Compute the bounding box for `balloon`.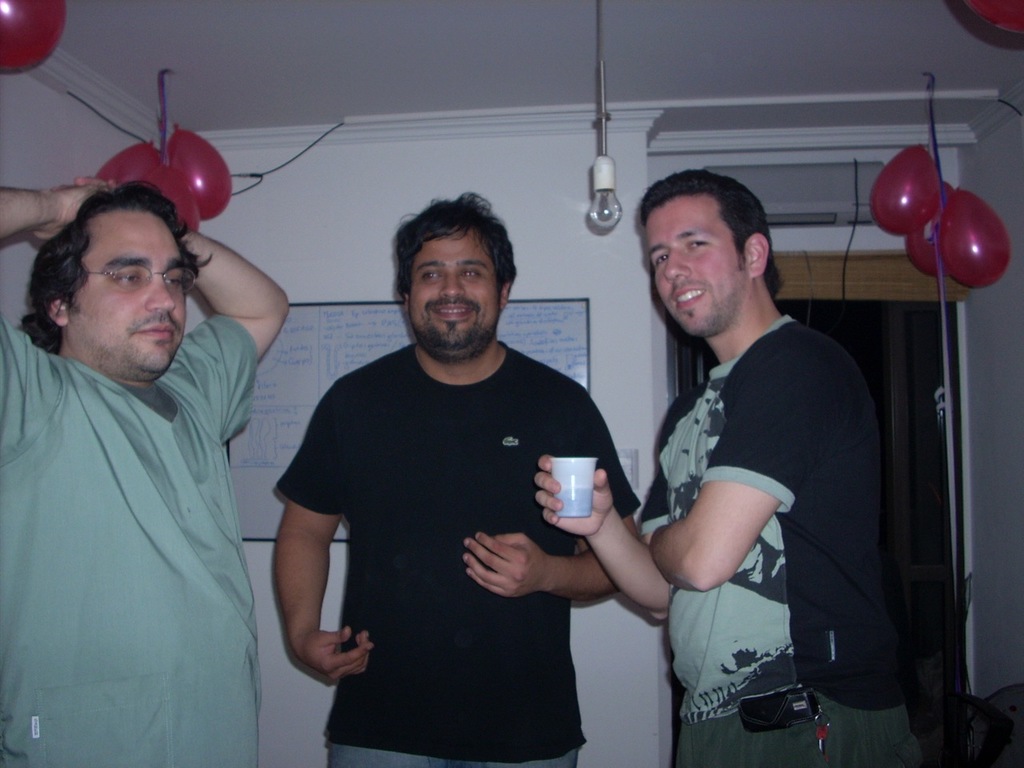
[left=170, top=126, right=234, bottom=216].
